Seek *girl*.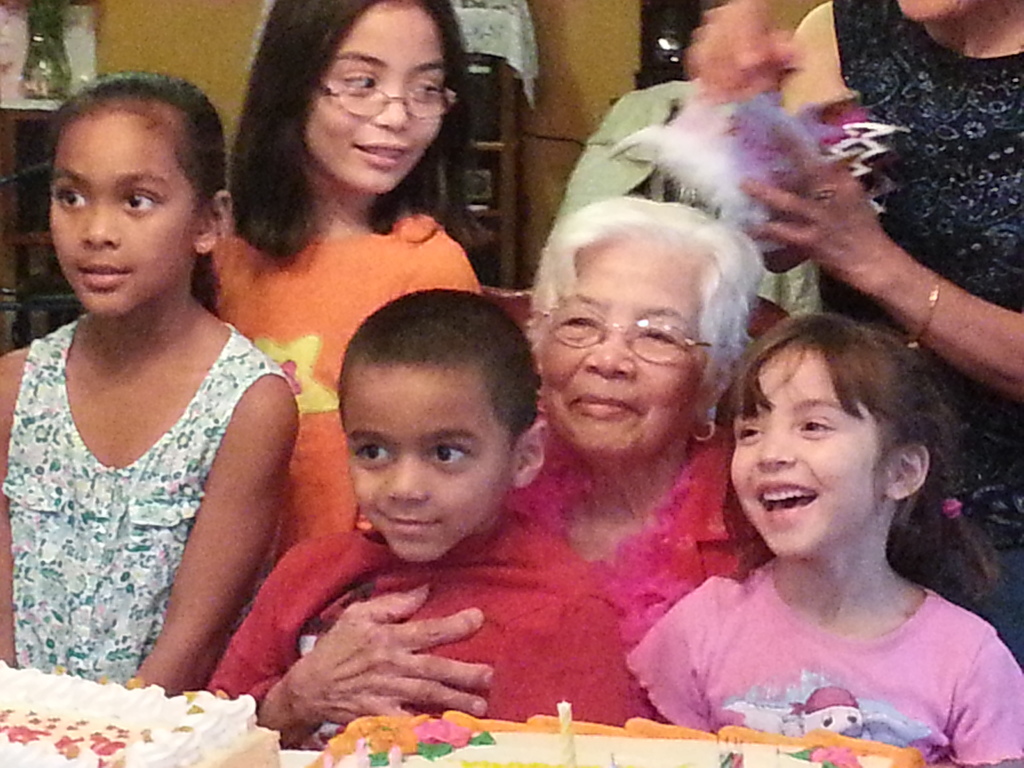
crop(620, 312, 1023, 760).
